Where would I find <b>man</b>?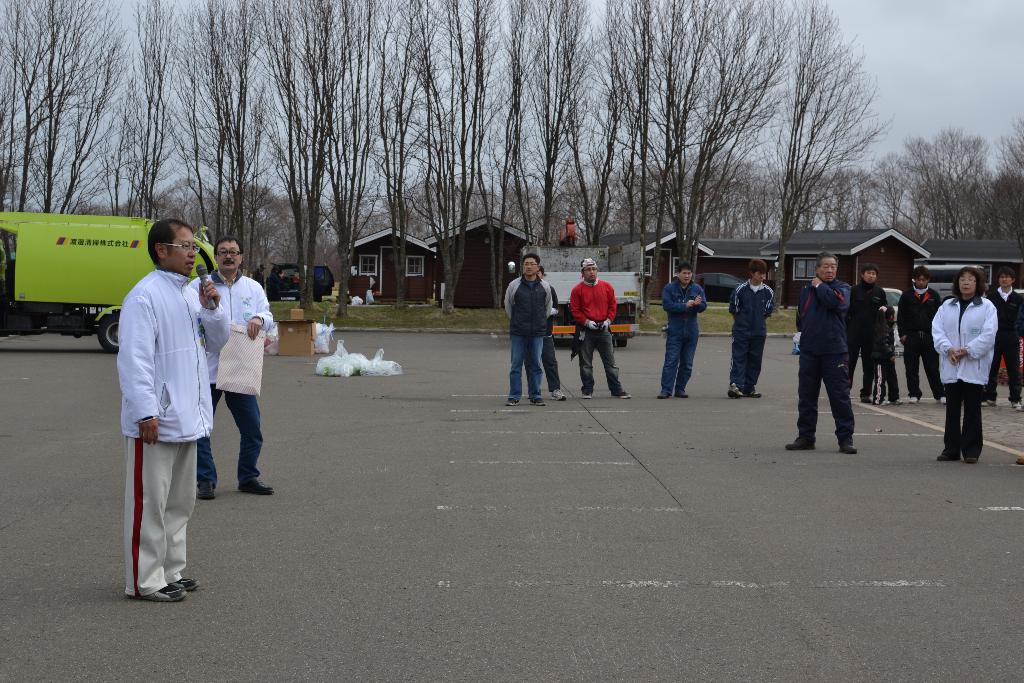
At bbox=[194, 236, 276, 497].
